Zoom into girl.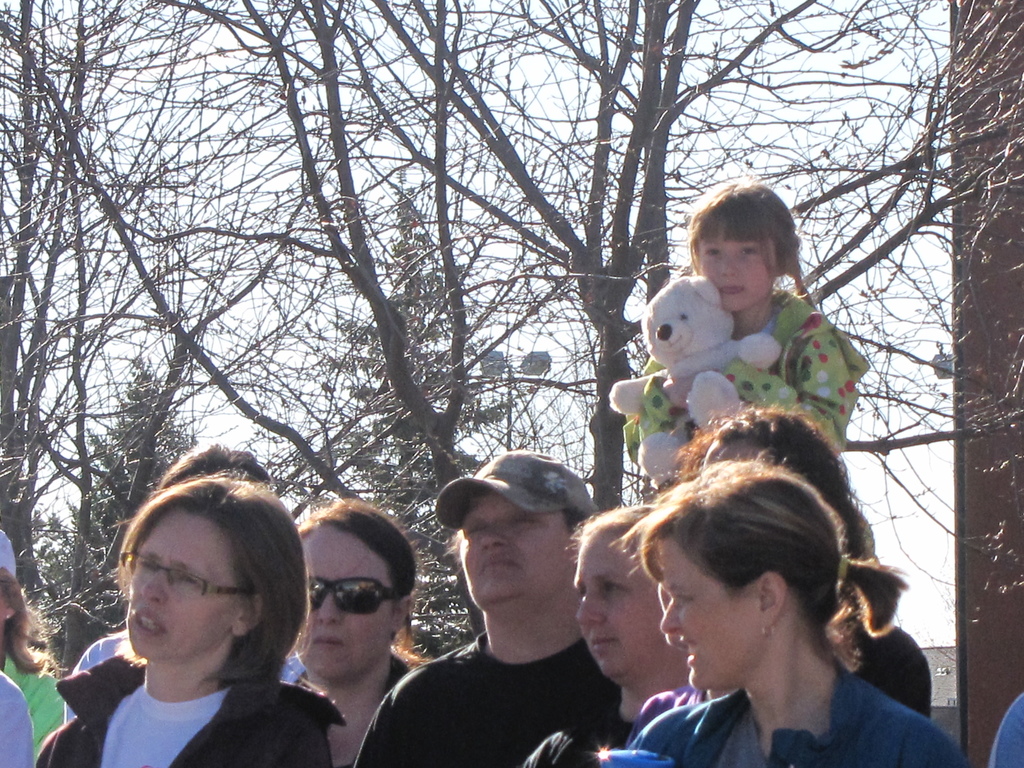
Zoom target: region(610, 175, 872, 469).
